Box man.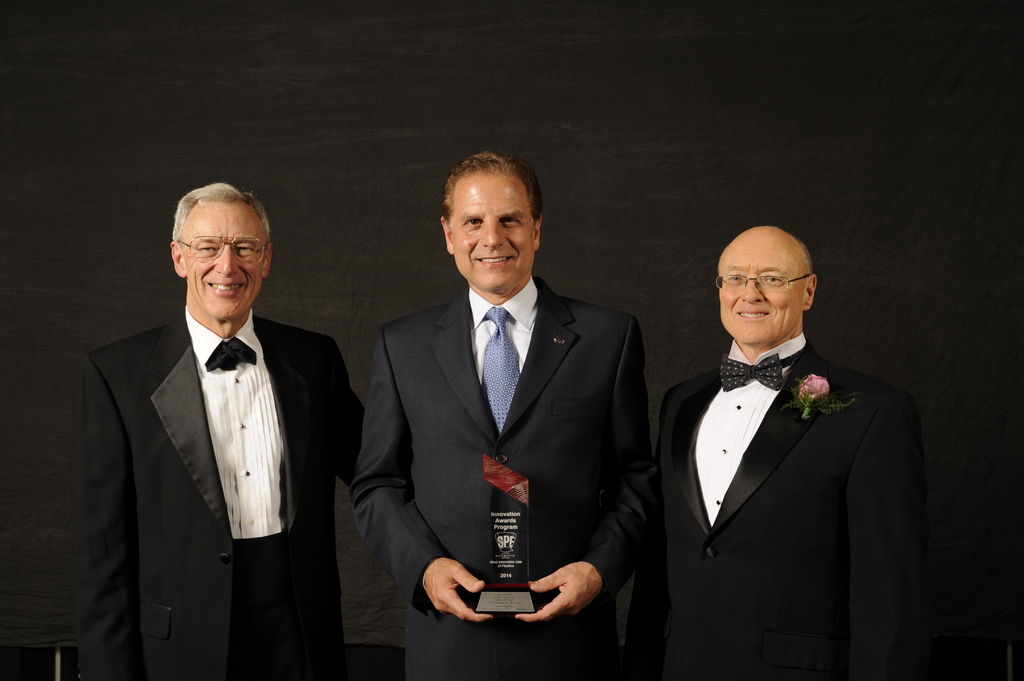
box=[79, 180, 378, 680].
